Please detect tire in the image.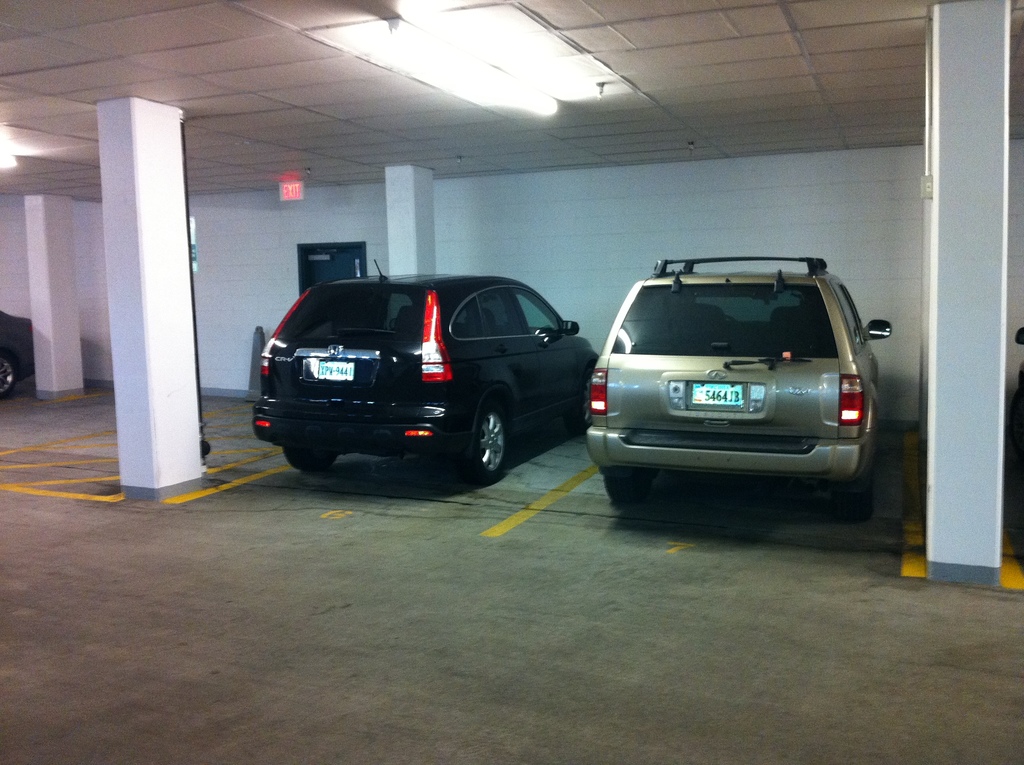
x1=282, y1=444, x2=333, y2=469.
